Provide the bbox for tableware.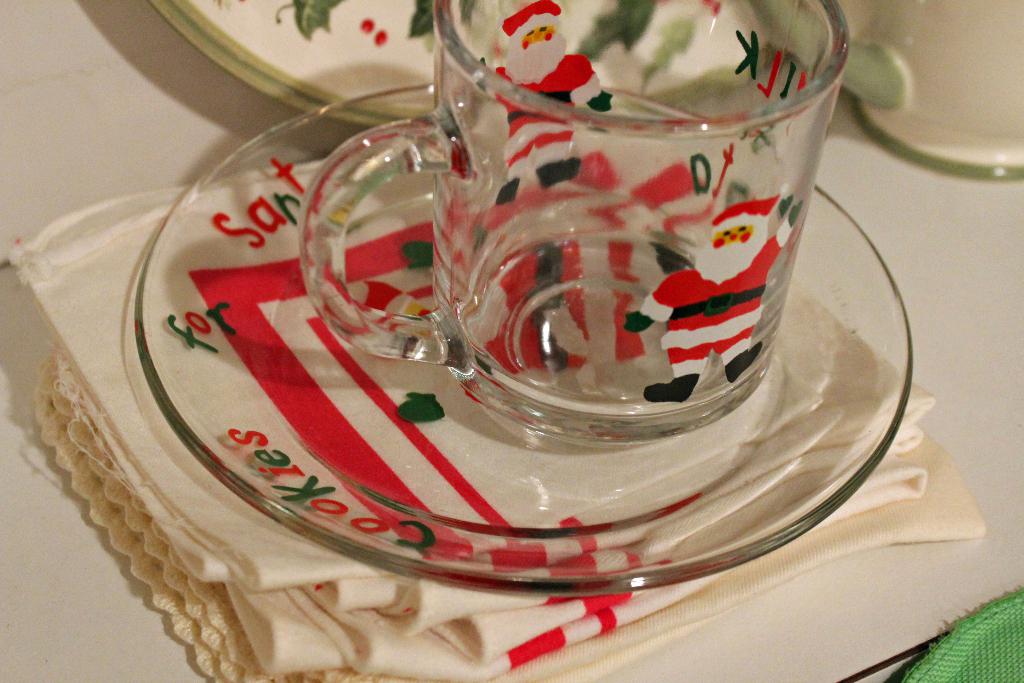
region(755, 0, 1023, 186).
